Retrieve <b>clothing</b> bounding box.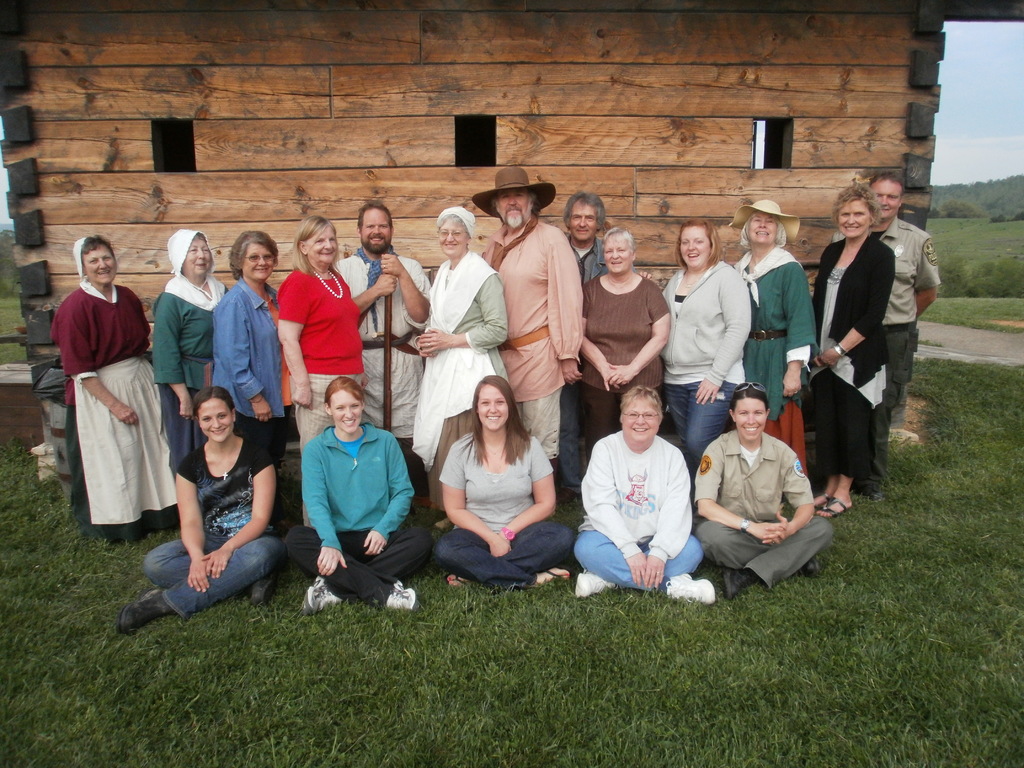
Bounding box: bbox=(578, 409, 704, 593).
